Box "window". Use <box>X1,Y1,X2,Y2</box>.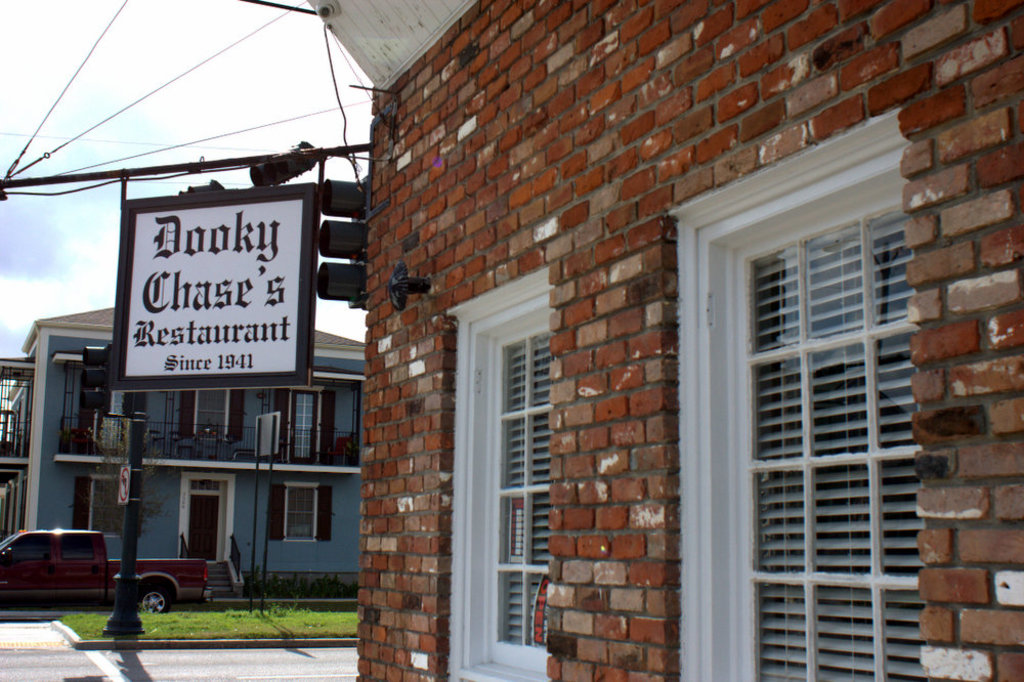
<box>676,127,946,676</box>.
